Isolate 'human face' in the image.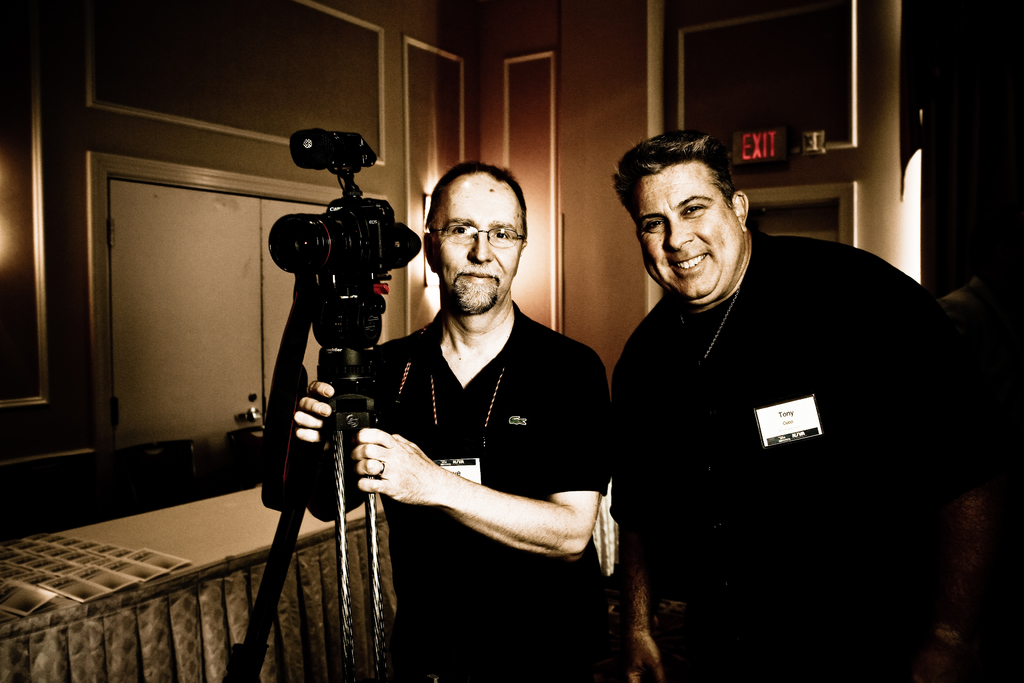
Isolated region: 628,163,731,308.
